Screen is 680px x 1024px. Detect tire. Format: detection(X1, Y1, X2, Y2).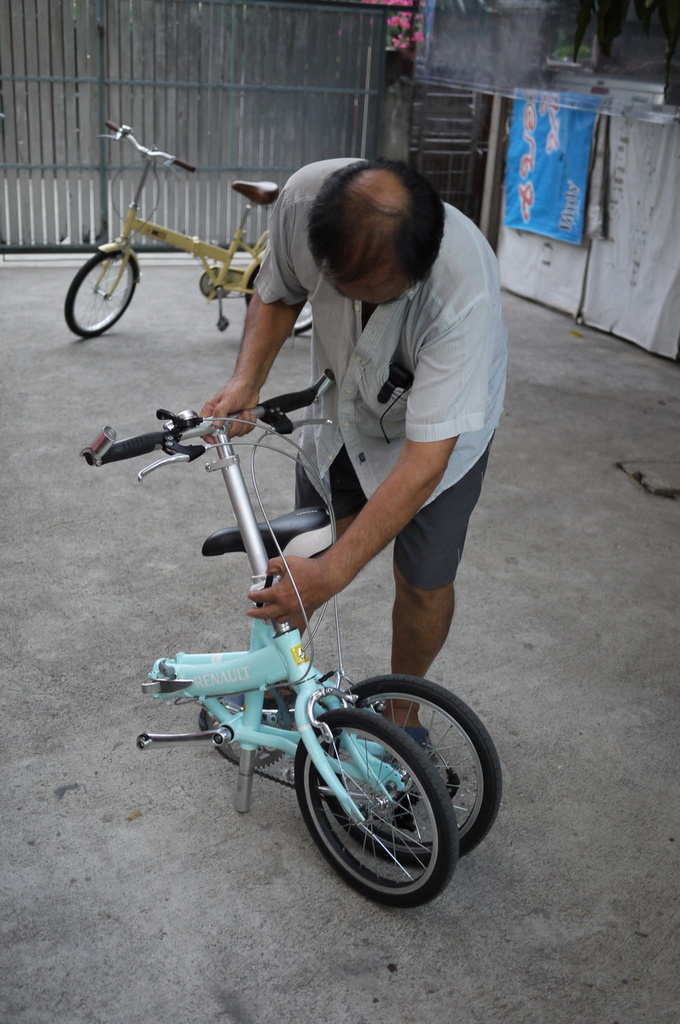
detection(63, 252, 137, 338).
